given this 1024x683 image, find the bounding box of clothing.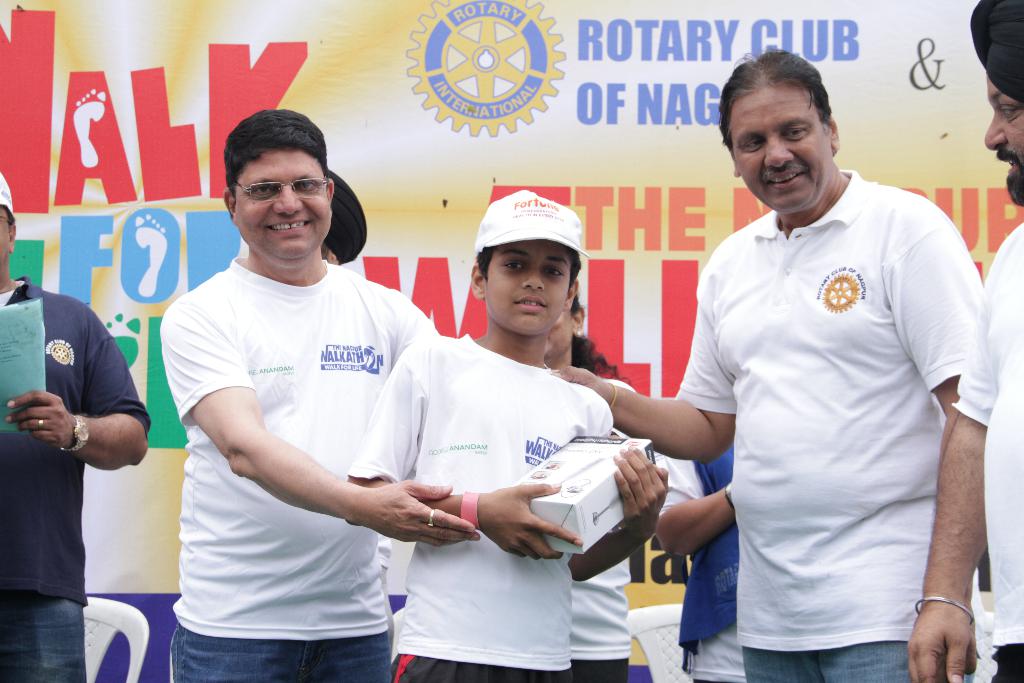
box(161, 261, 428, 682).
